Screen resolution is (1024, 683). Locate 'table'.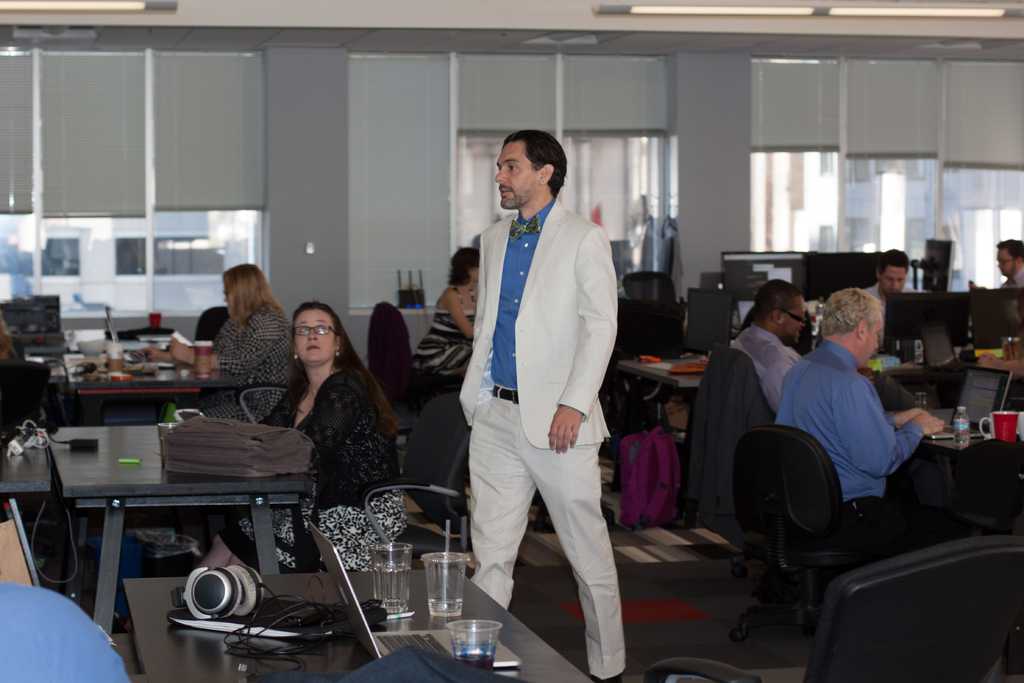
(x1=896, y1=404, x2=1014, y2=526).
